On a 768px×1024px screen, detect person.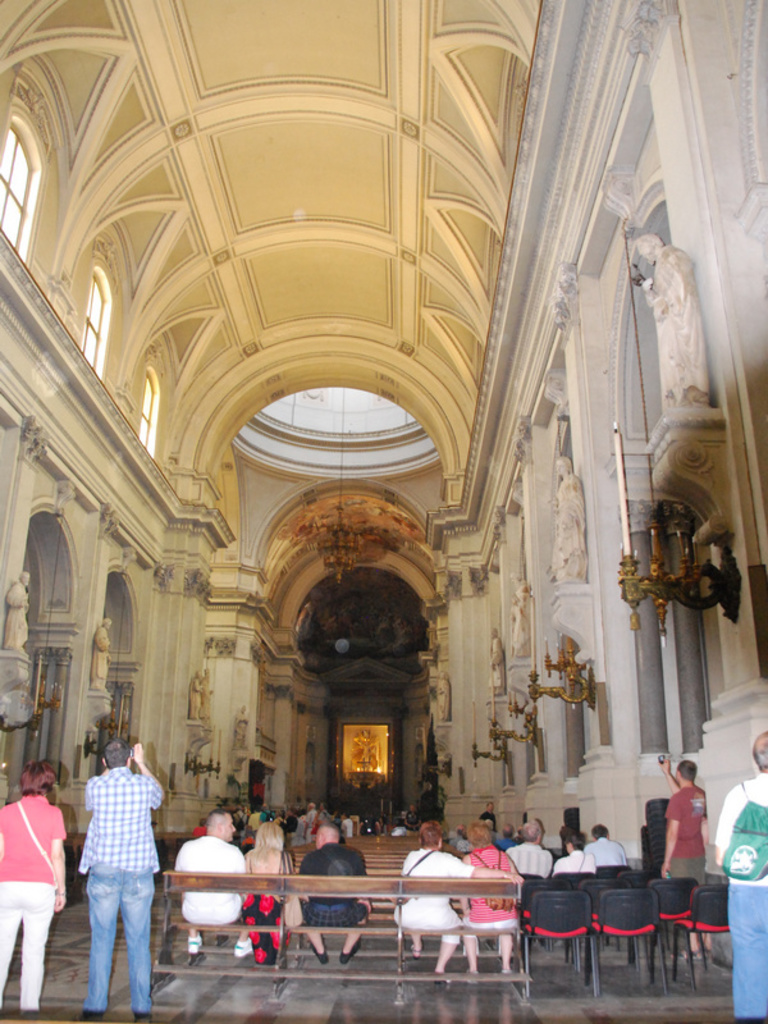
bbox=(394, 817, 520, 974).
